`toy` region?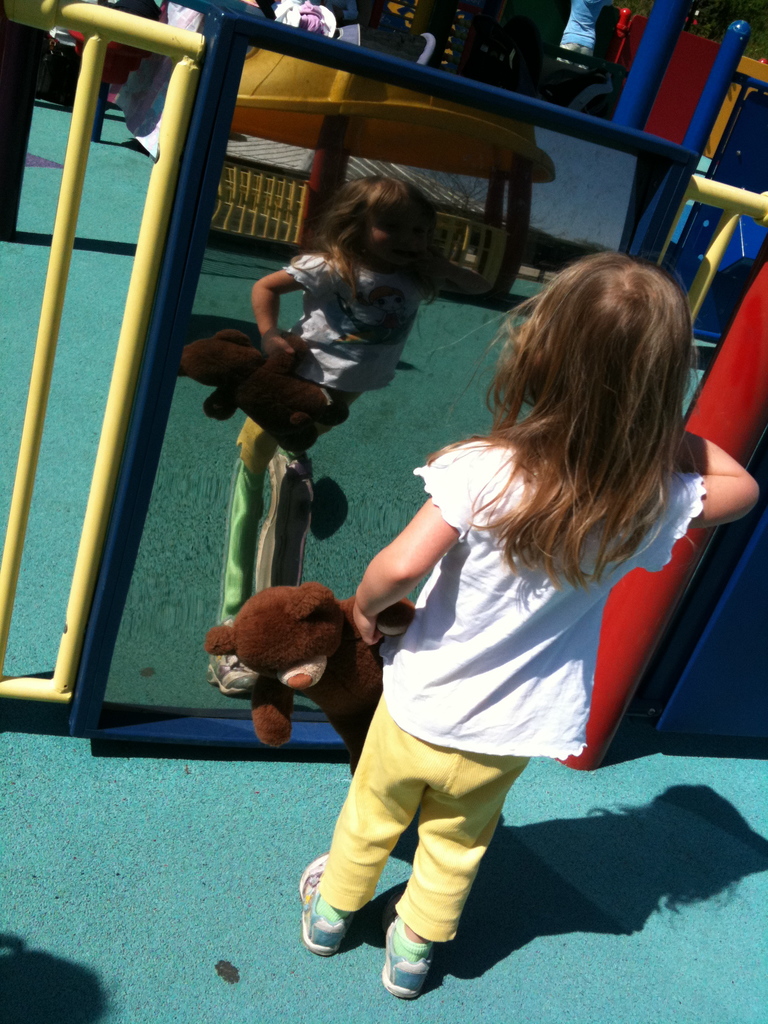
(170, 333, 346, 451)
